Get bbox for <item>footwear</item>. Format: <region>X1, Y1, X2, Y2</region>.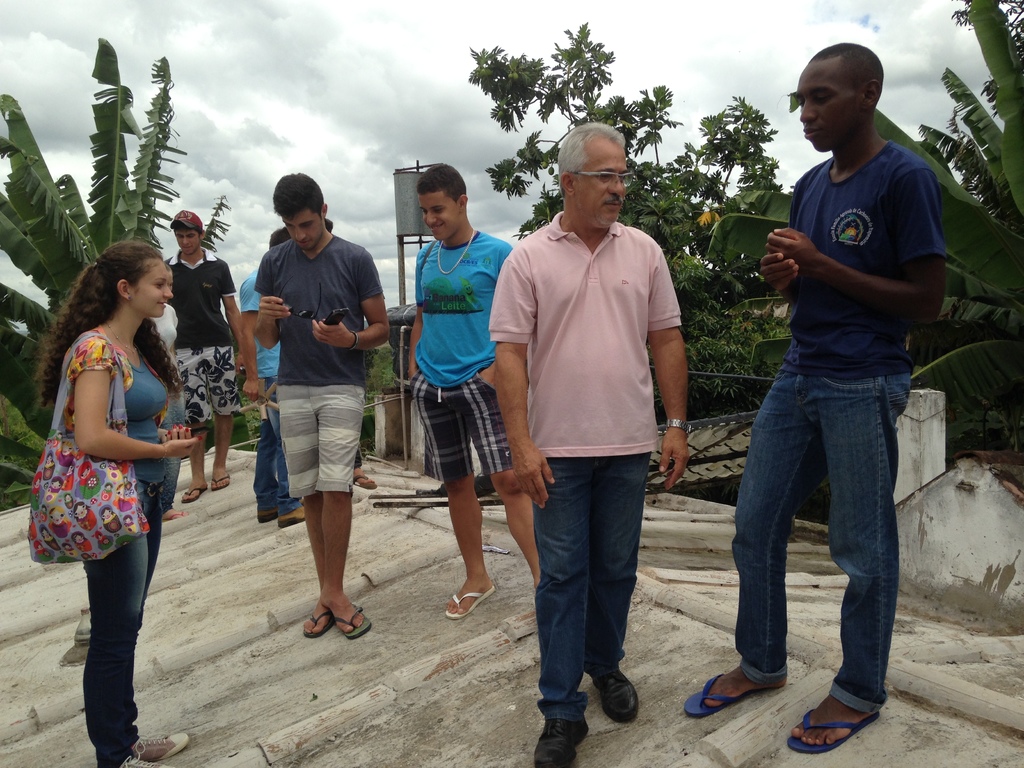
<region>597, 666, 637, 728</region>.
